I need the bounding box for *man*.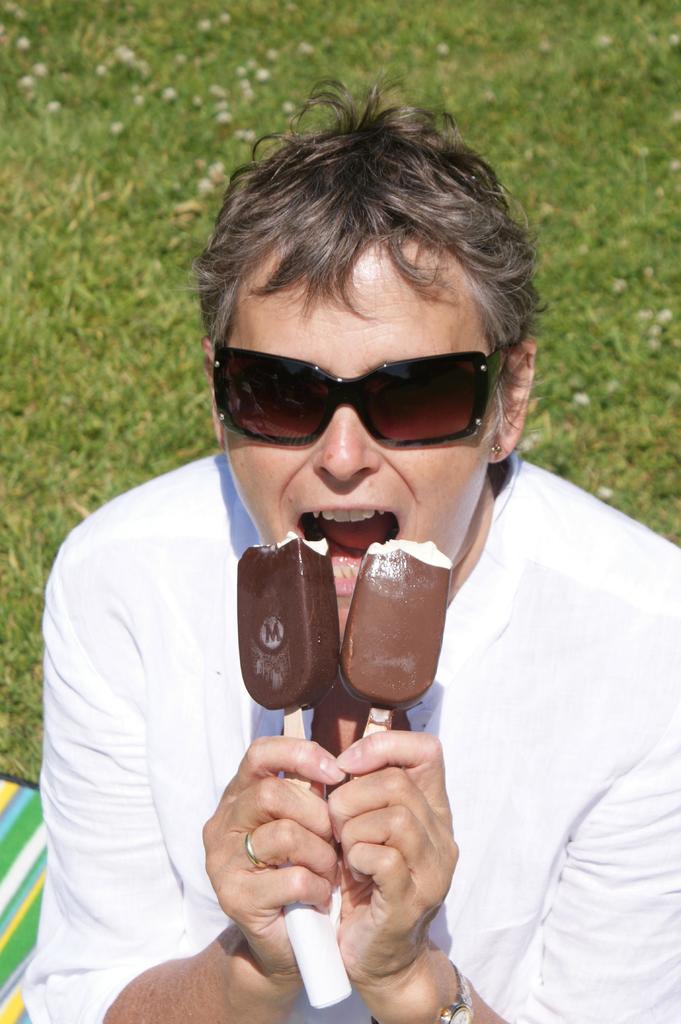
Here it is: box(25, 164, 571, 1023).
